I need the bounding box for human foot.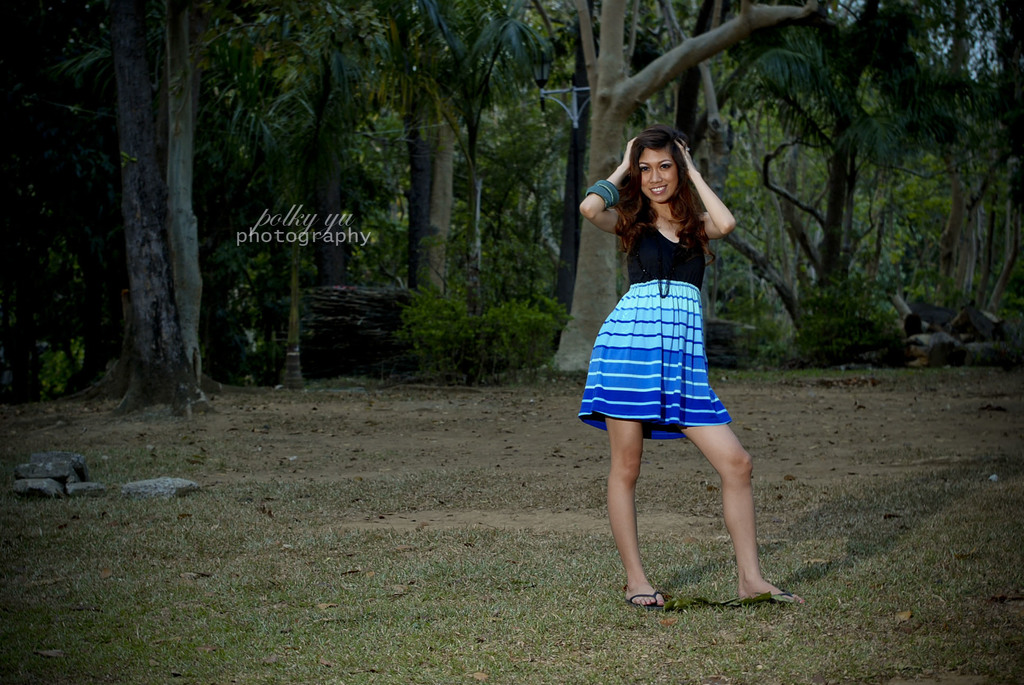
Here it is: bbox=[735, 570, 806, 604].
